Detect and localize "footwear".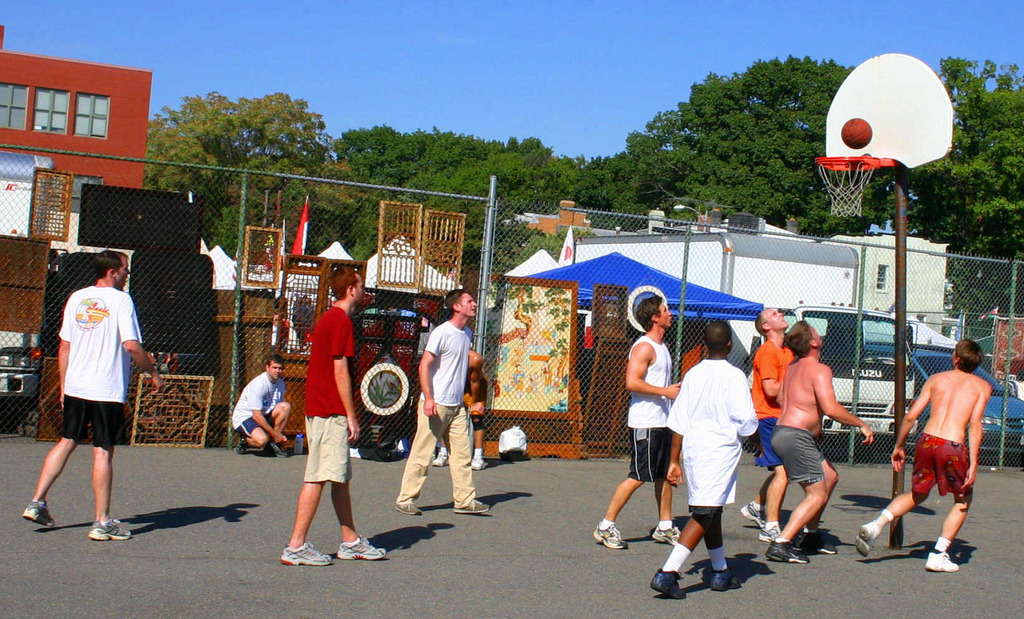
Localized at rect(335, 534, 387, 558).
